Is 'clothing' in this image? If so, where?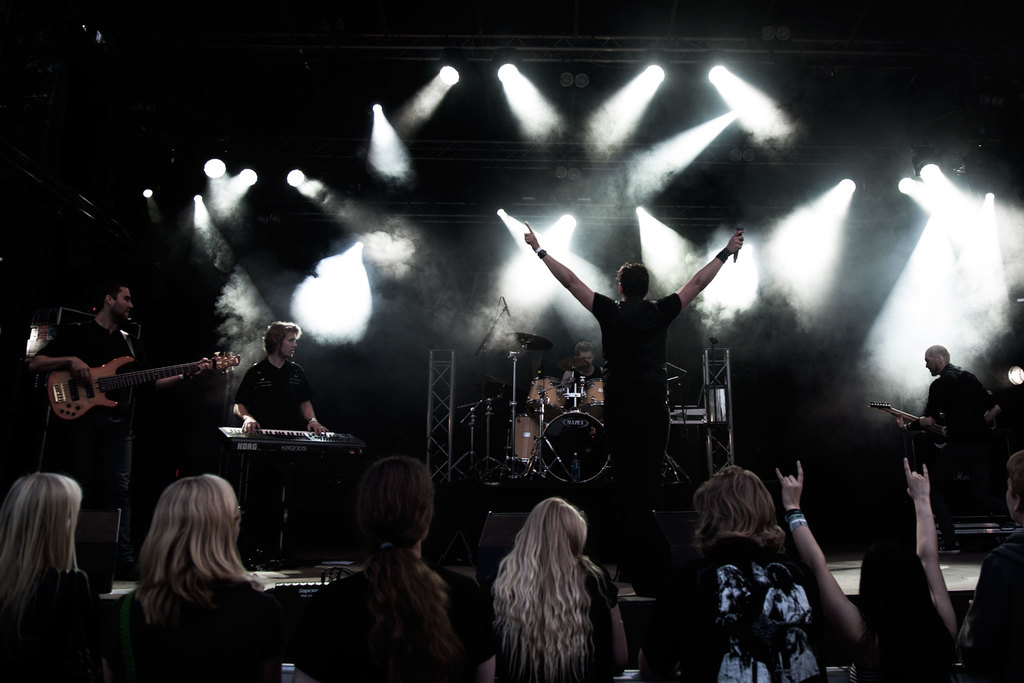
Yes, at 33/319/136/516.
